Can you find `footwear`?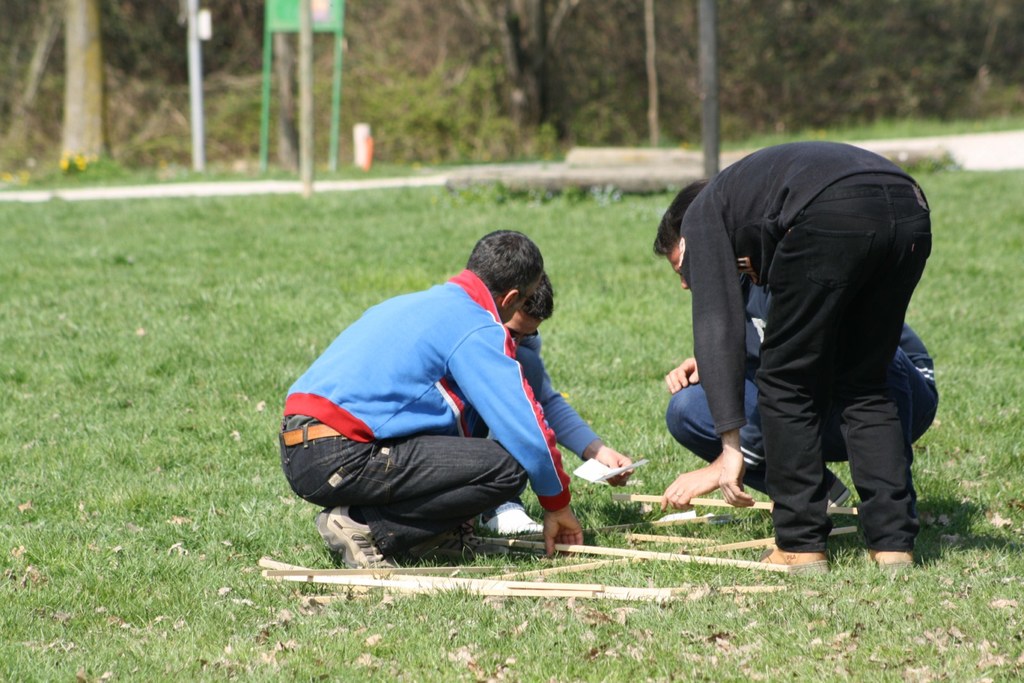
Yes, bounding box: <box>754,546,831,579</box>.
